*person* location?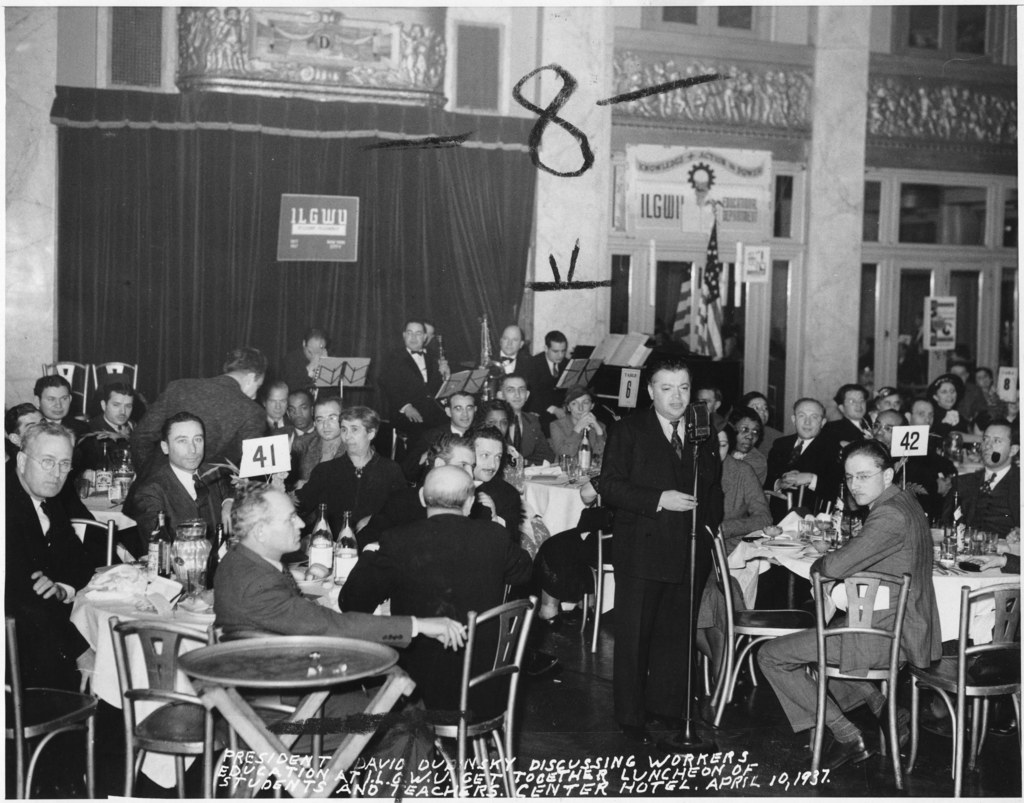
304 400 417 546
